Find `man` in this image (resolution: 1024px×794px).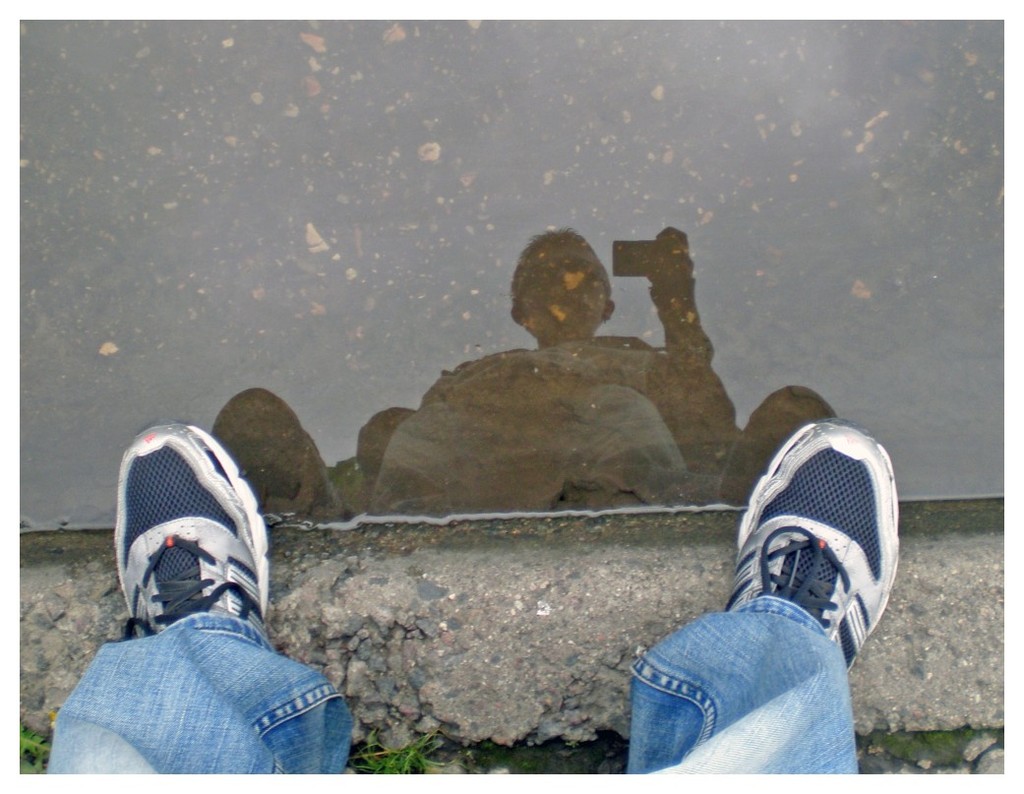
<box>46,422,900,792</box>.
